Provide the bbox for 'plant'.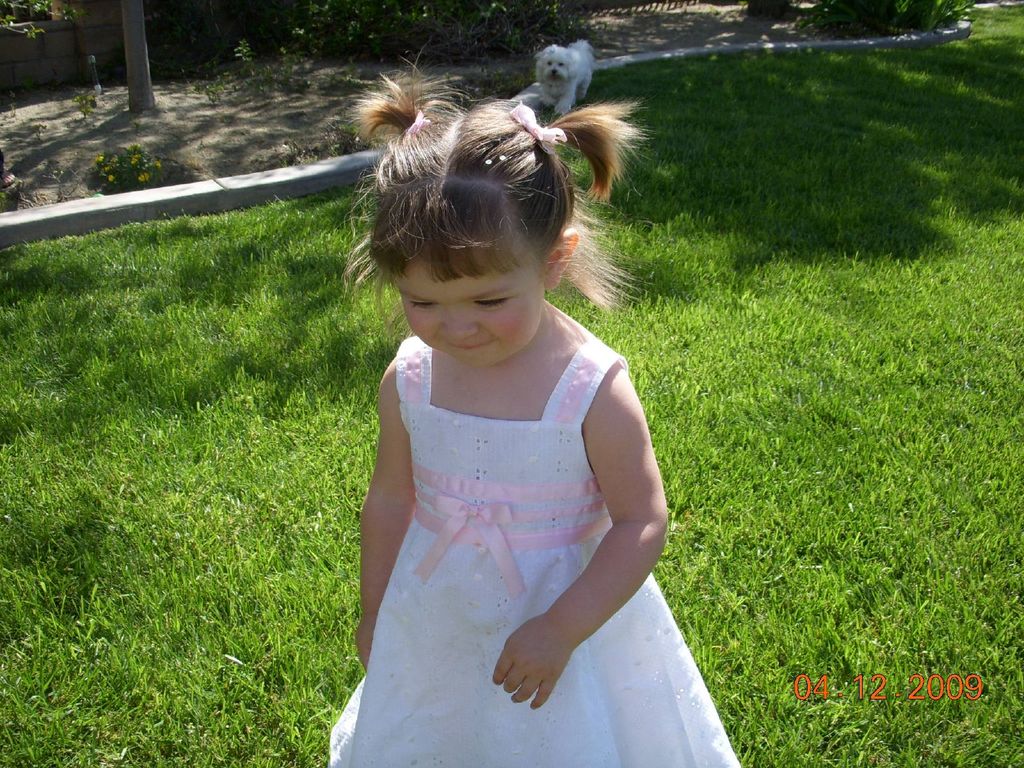
<region>70, 81, 99, 128</region>.
